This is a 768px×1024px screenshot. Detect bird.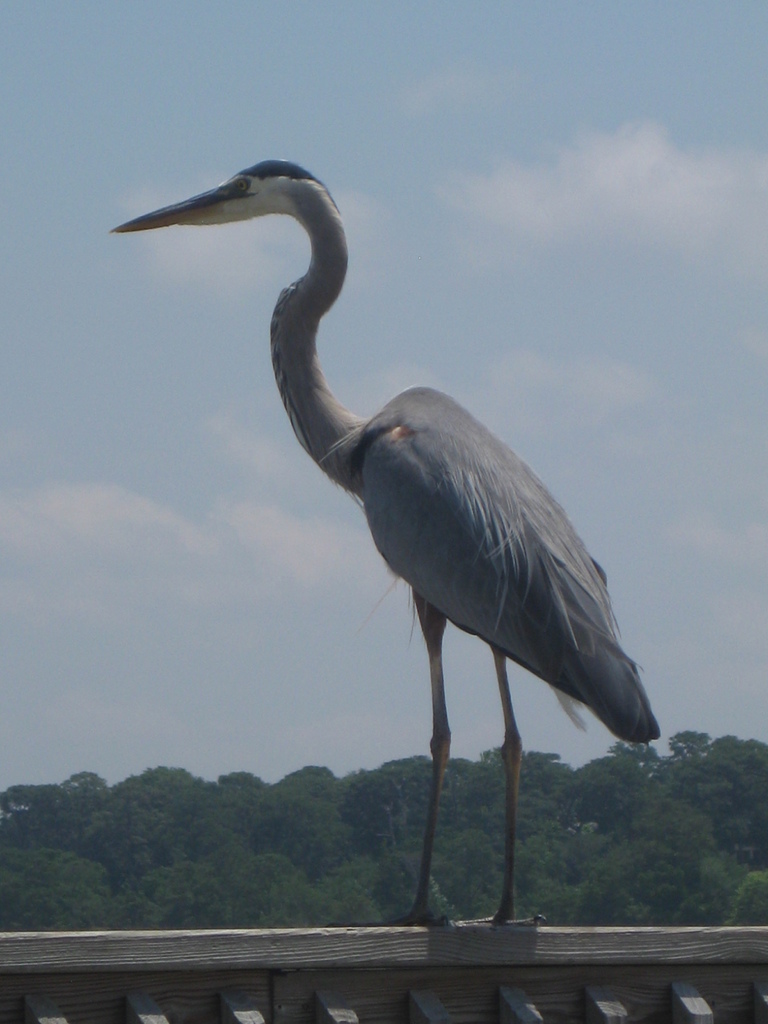
bbox=[132, 178, 650, 902].
